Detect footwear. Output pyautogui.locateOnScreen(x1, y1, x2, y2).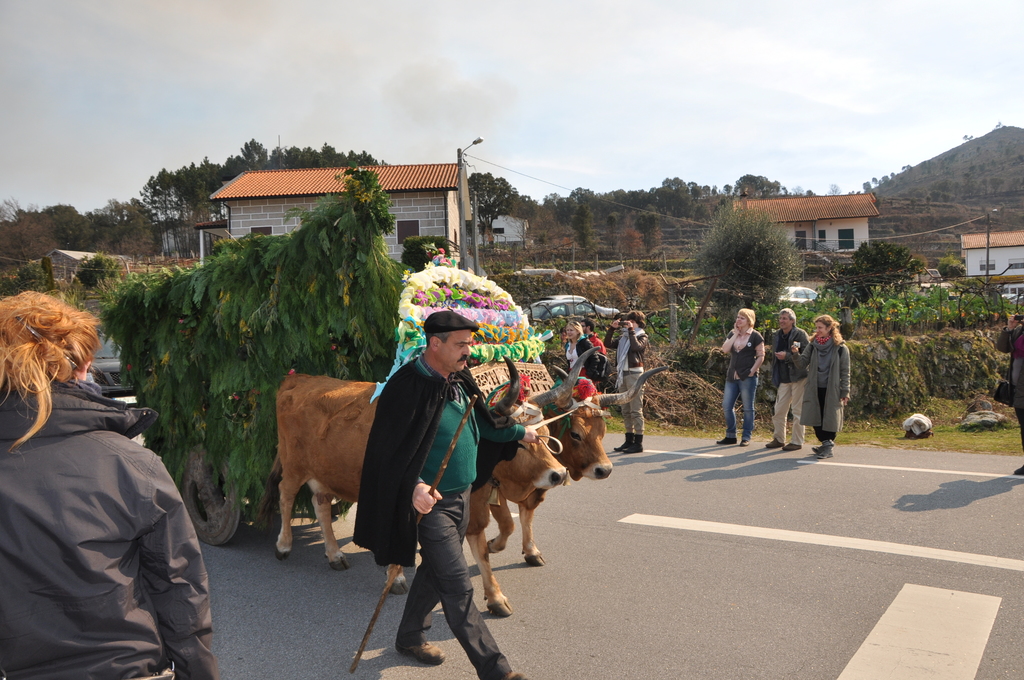
pyautogui.locateOnScreen(811, 439, 820, 451).
